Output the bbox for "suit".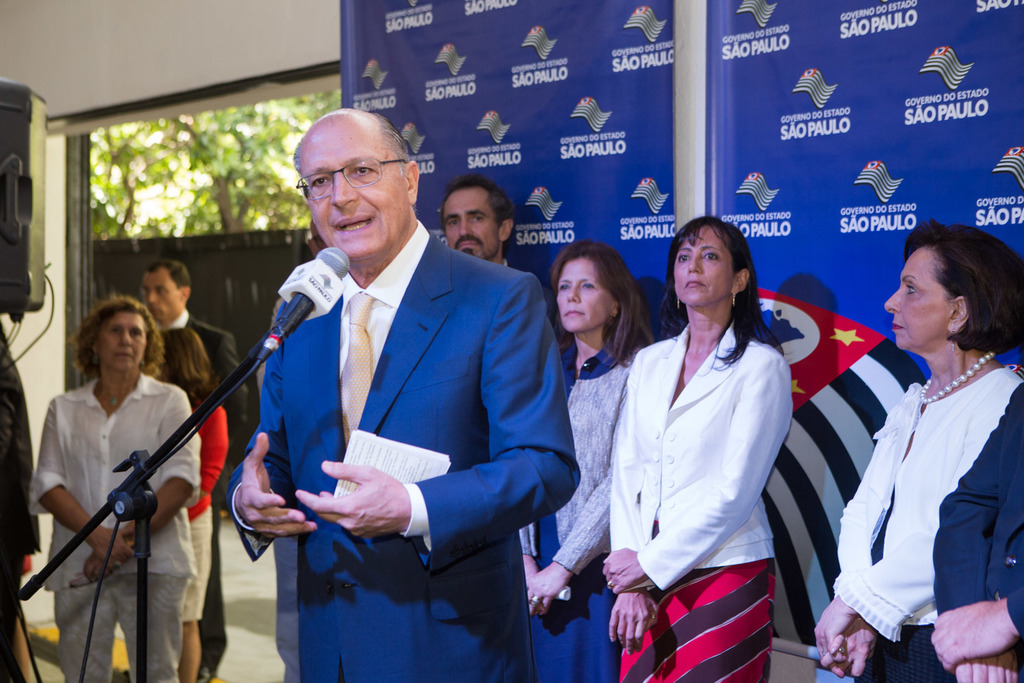
crop(156, 309, 246, 673).
